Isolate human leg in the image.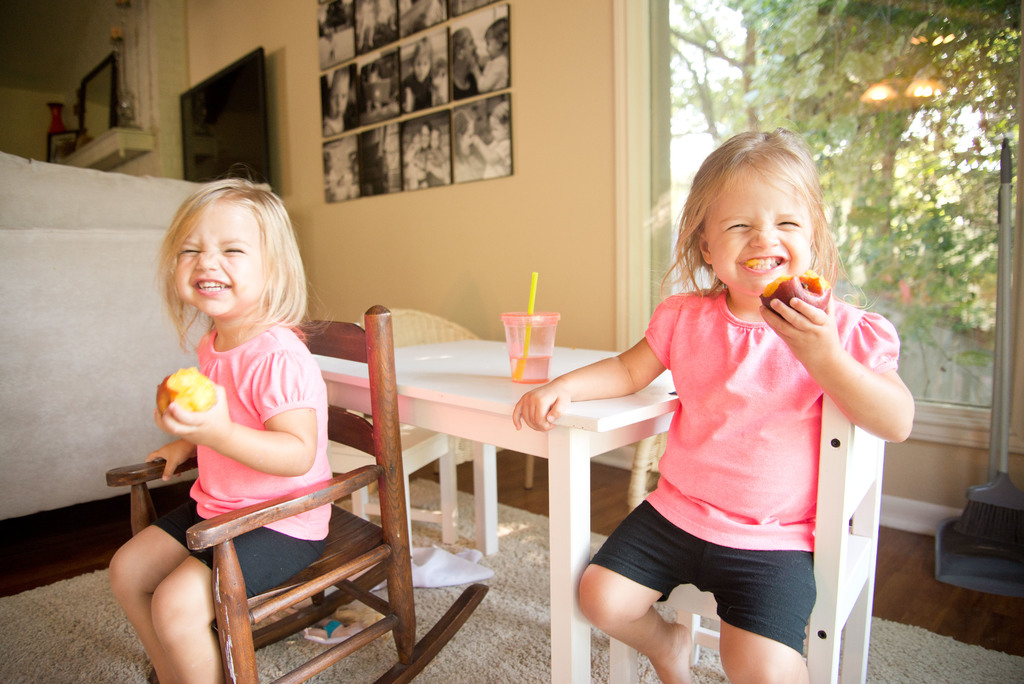
Isolated region: box(710, 524, 819, 683).
